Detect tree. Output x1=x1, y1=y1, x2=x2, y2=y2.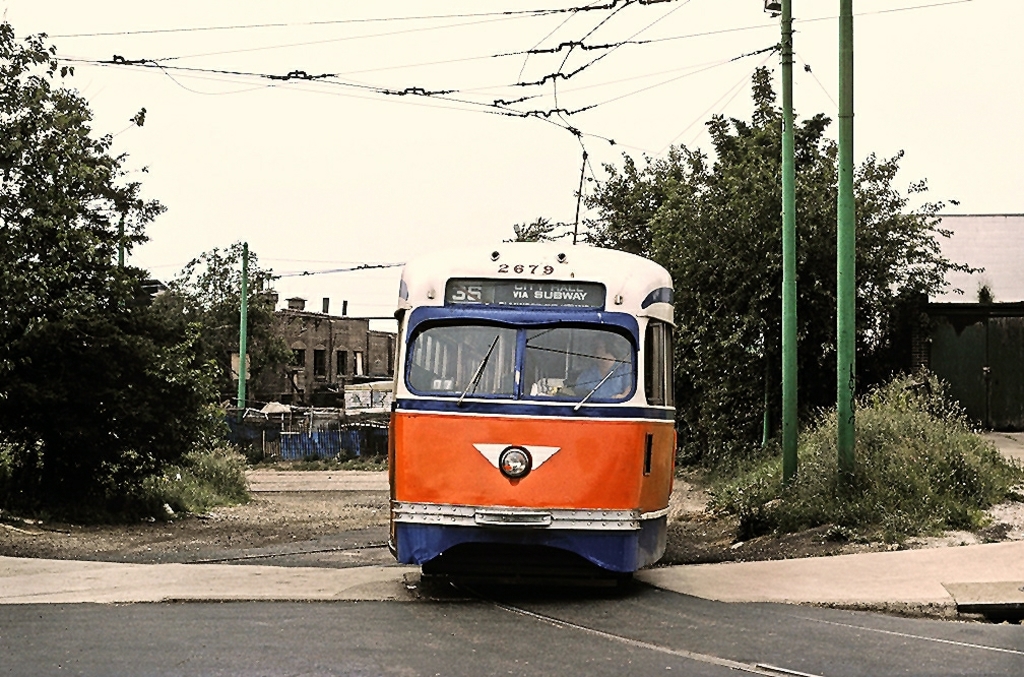
x1=5, y1=65, x2=215, y2=534.
